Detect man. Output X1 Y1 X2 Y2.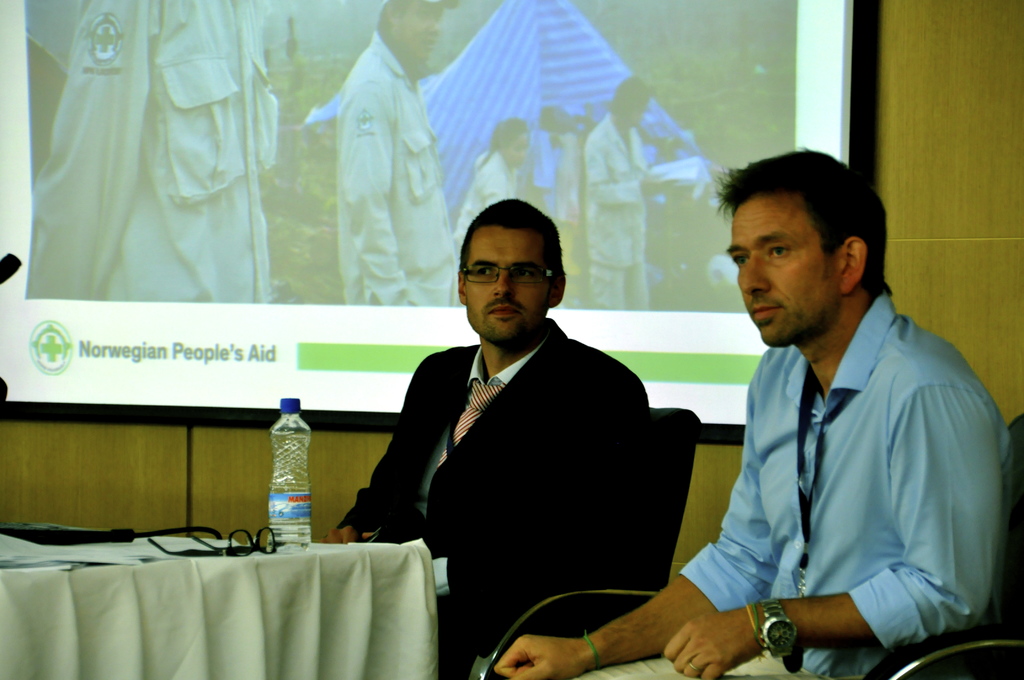
581 75 661 314.
